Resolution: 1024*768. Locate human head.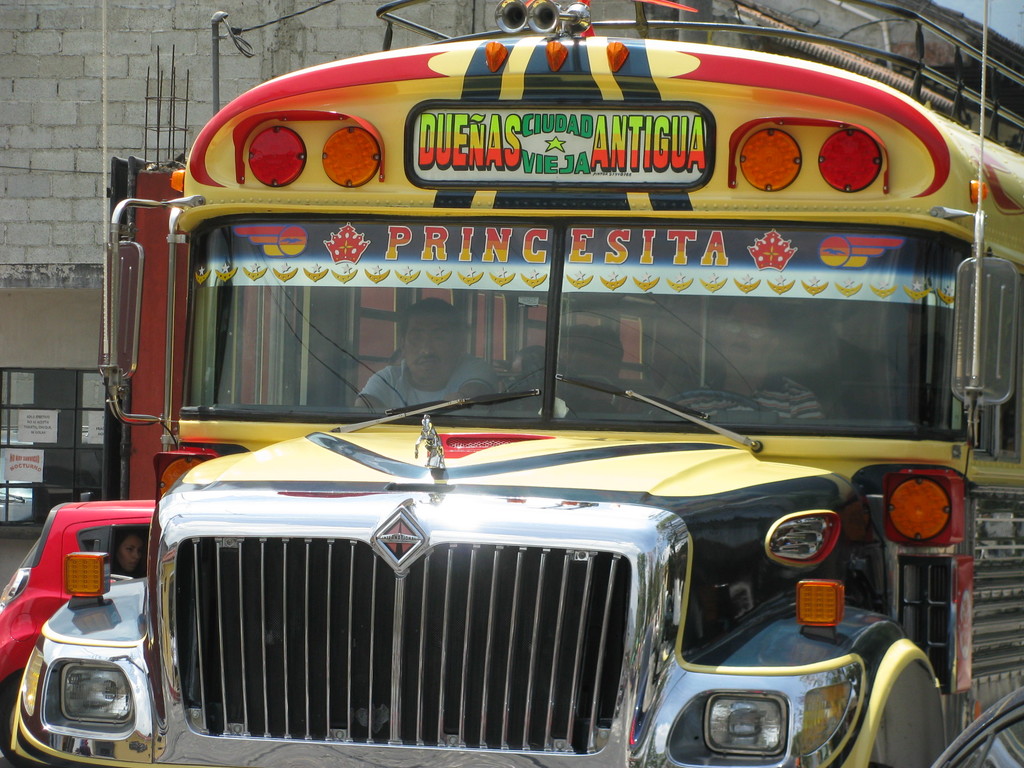
bbox=[397, 294, 465, 380].
